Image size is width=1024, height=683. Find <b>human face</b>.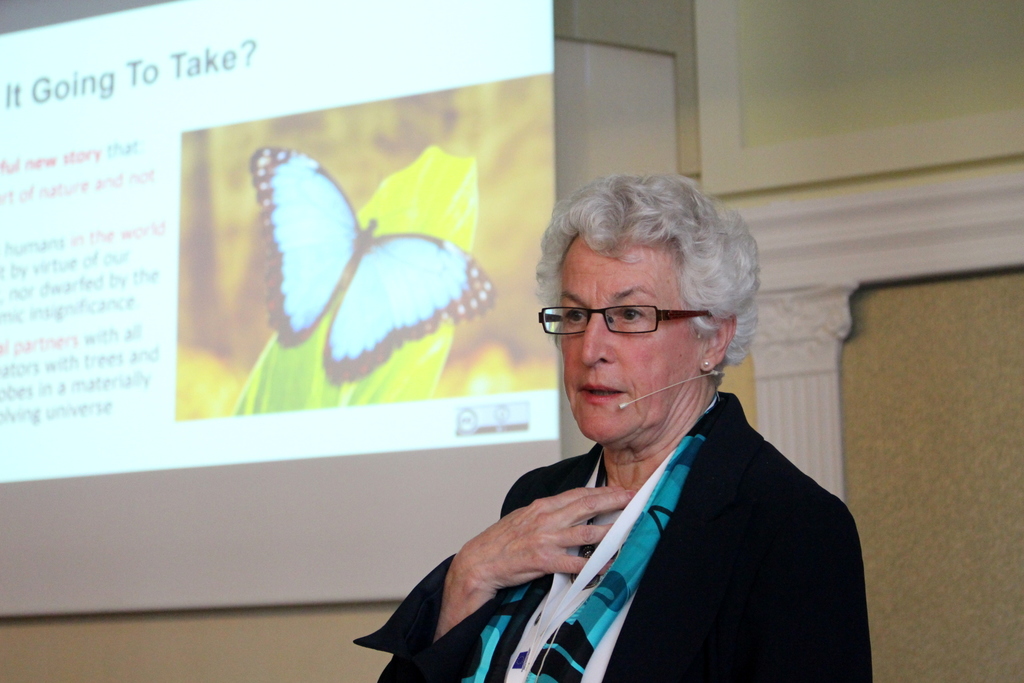
[545,233,692,454].
